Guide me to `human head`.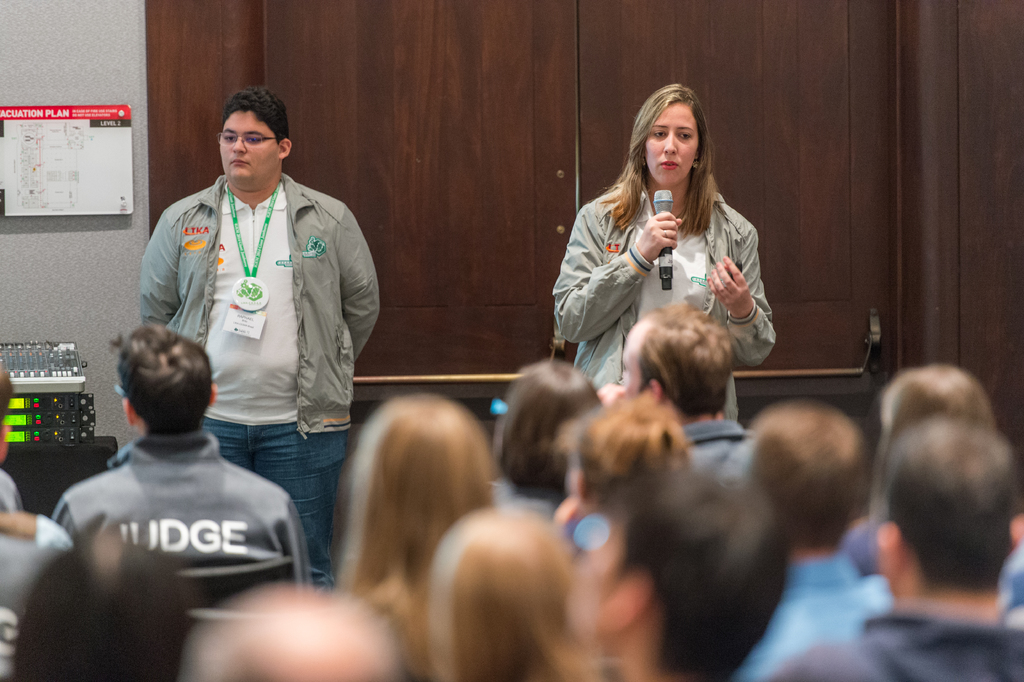
Guidance: {"x1": 563, "y1": 465, "x2": 792, "y2": 681}.
